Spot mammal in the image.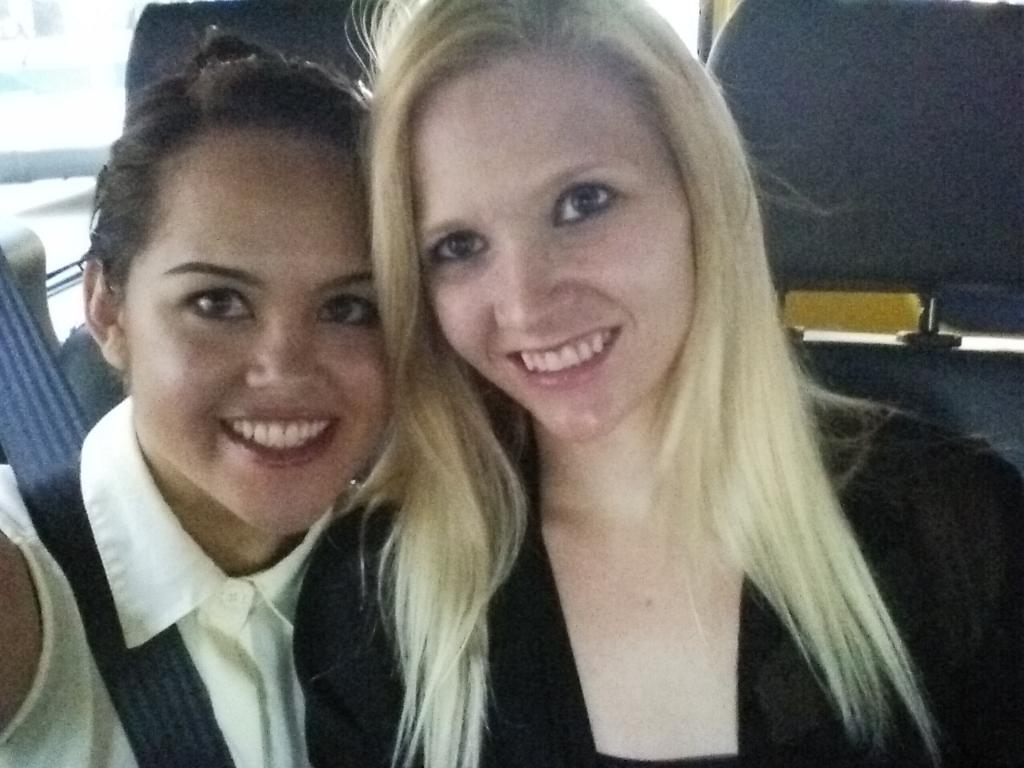
mammal found at 0, 30, 402, 767.
